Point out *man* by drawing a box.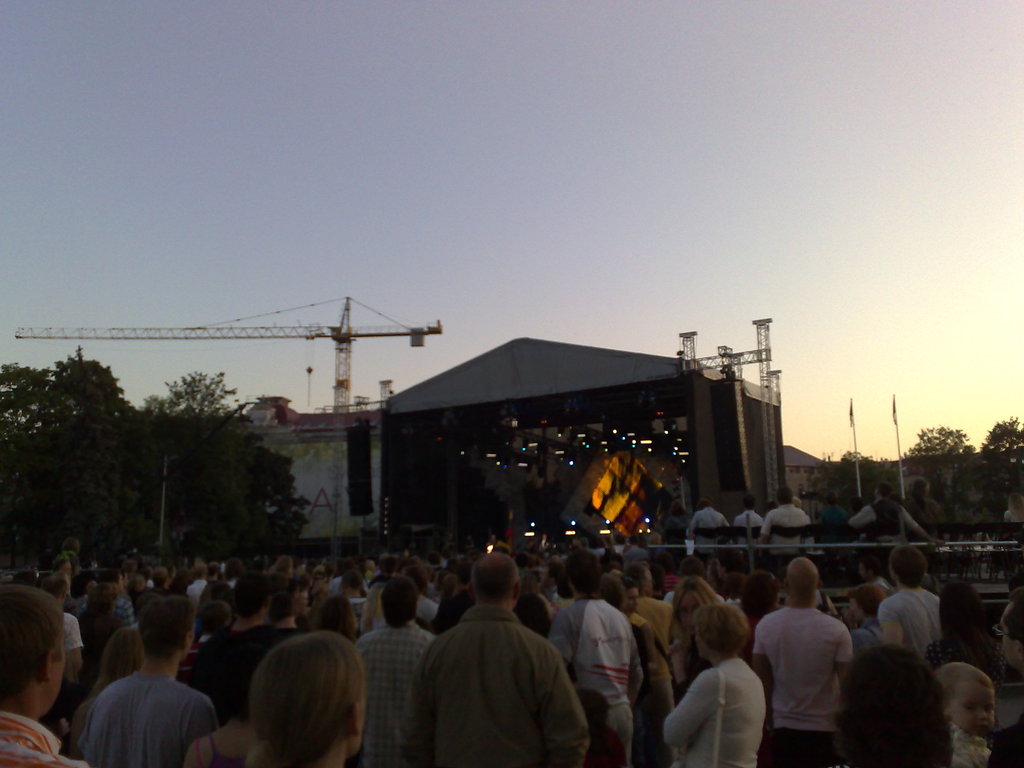
x1=387, y1=550, x2=588, y2=767.
